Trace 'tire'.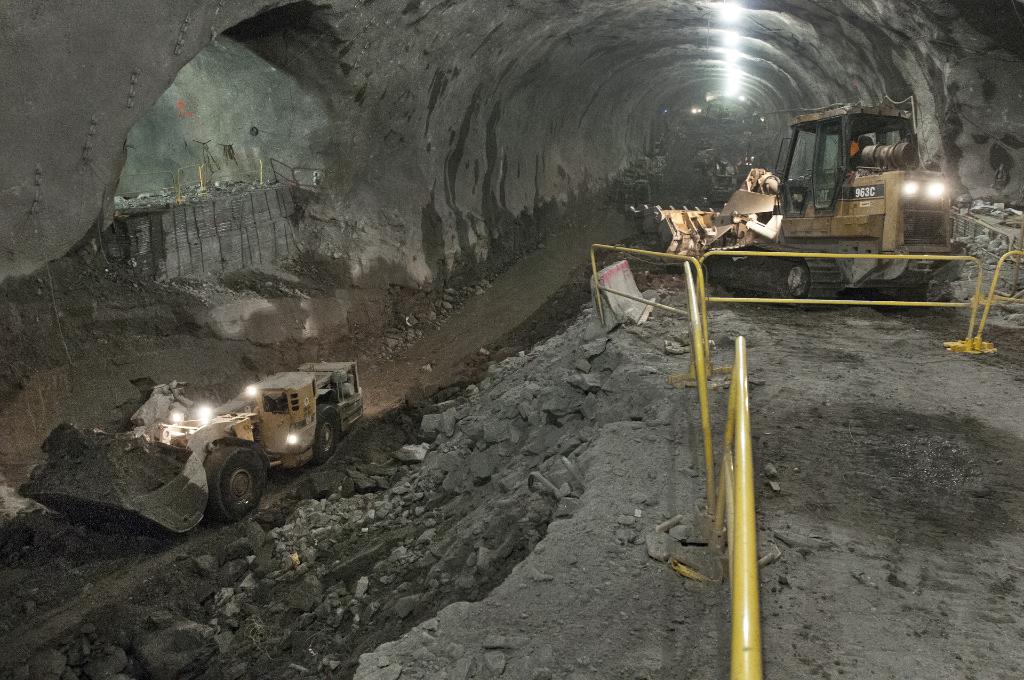
Traced to box(778, 260, 811, 306).
